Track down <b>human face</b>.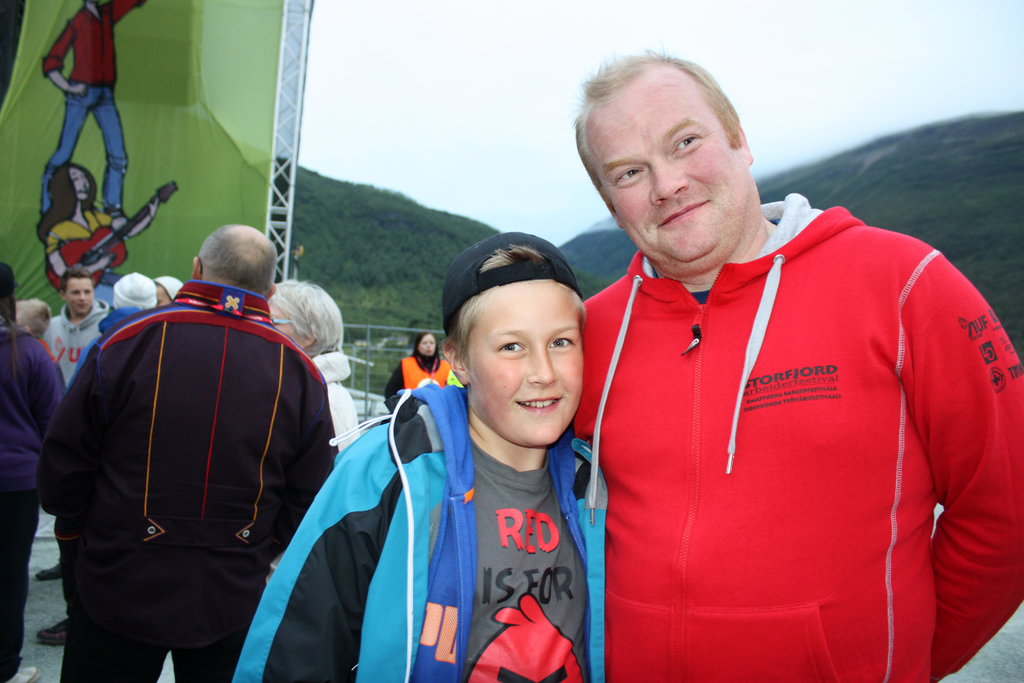
Tracked to Rect(65, 277, 93, 313).
